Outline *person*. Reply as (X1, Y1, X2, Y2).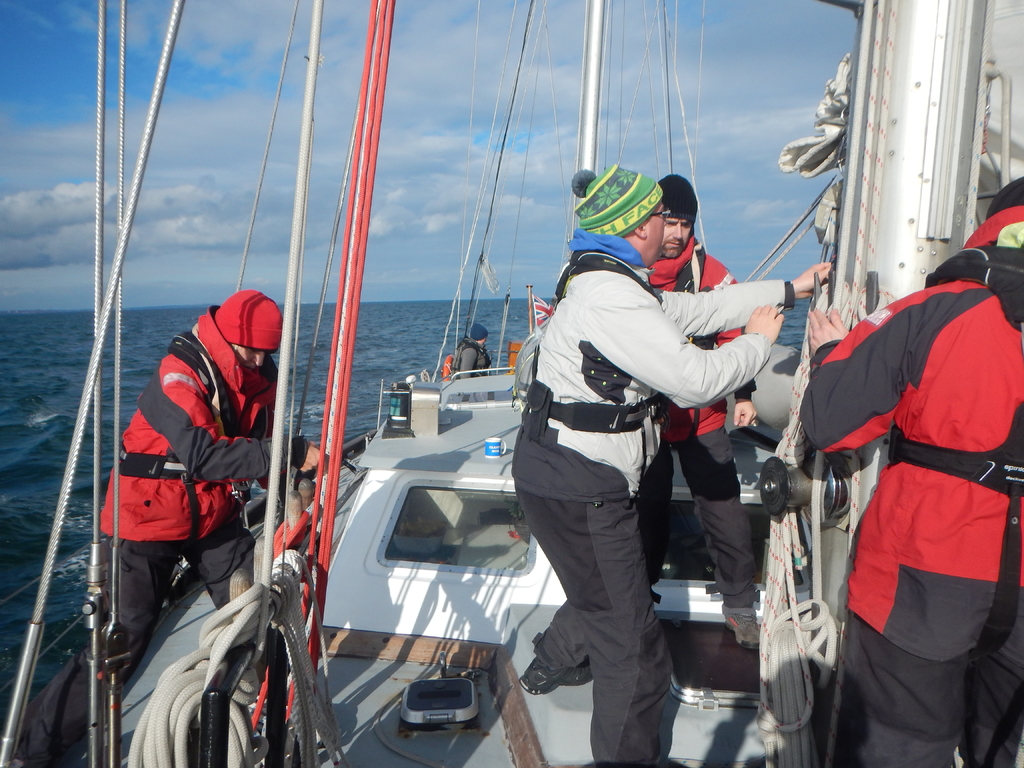
(97, 248, 290, 714).
